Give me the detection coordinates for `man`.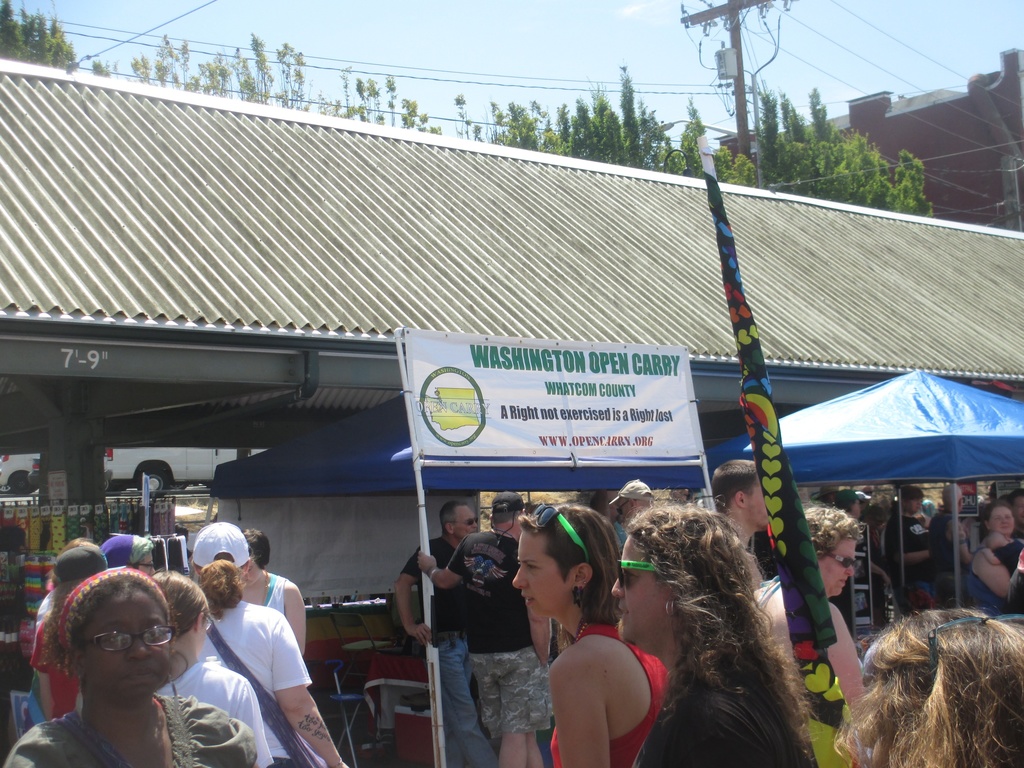
box(30, 550, 113, 732).
